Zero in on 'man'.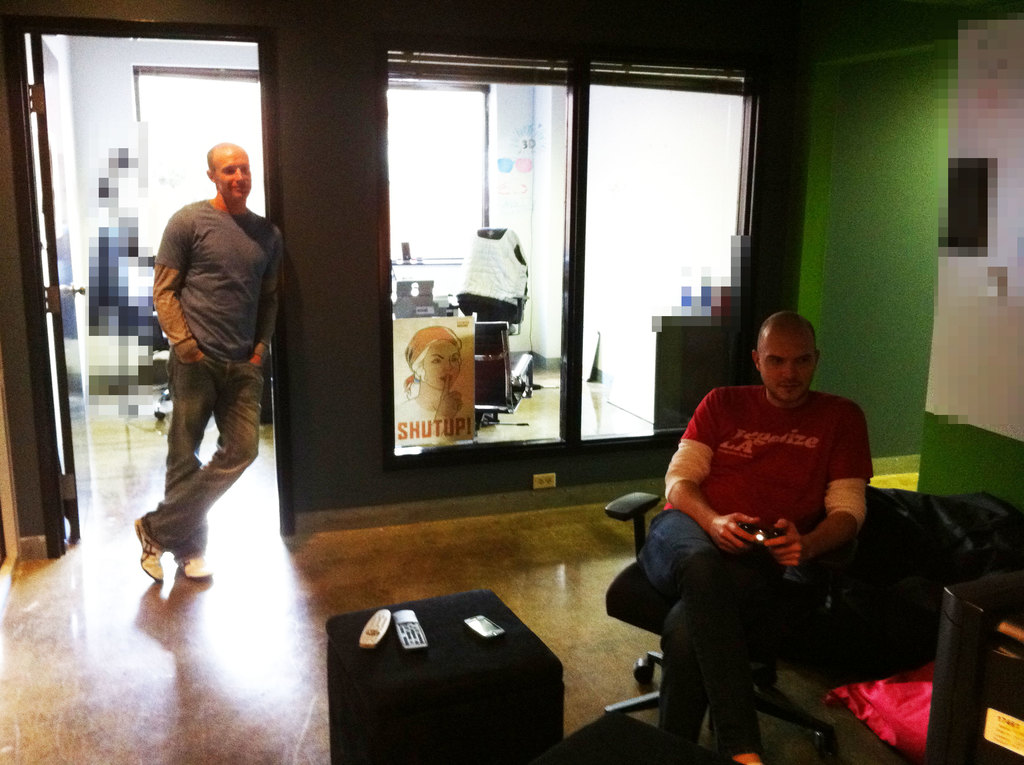
Zeroed in: x1=129, y1=122, x2=285, y2=604.
